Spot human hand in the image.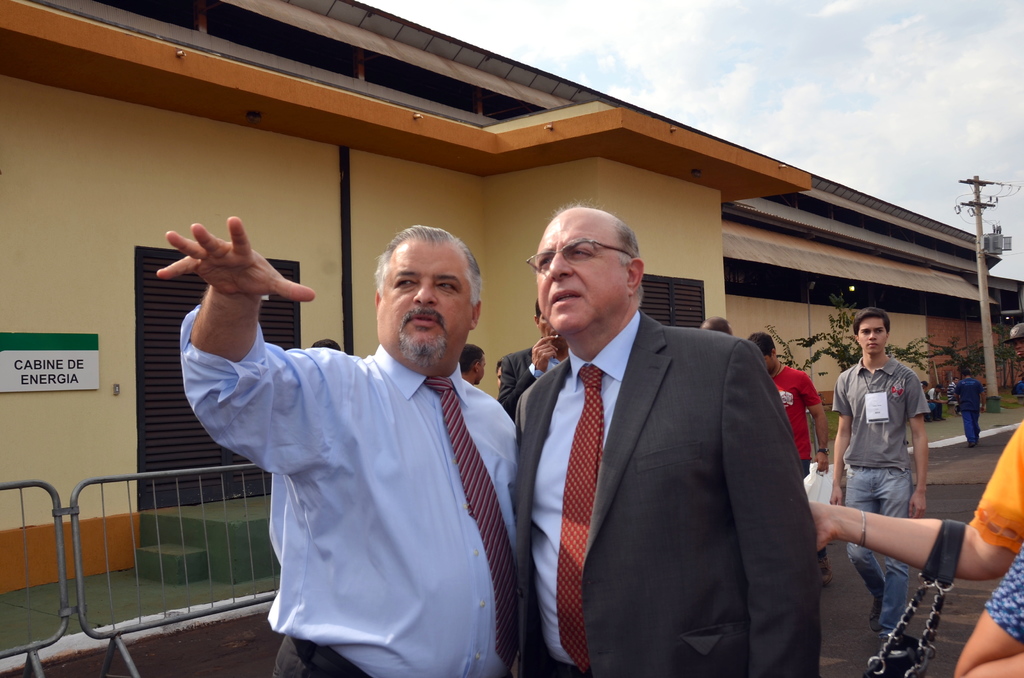
human hand found at [left=815, top=451, right=831, bottom=473].
